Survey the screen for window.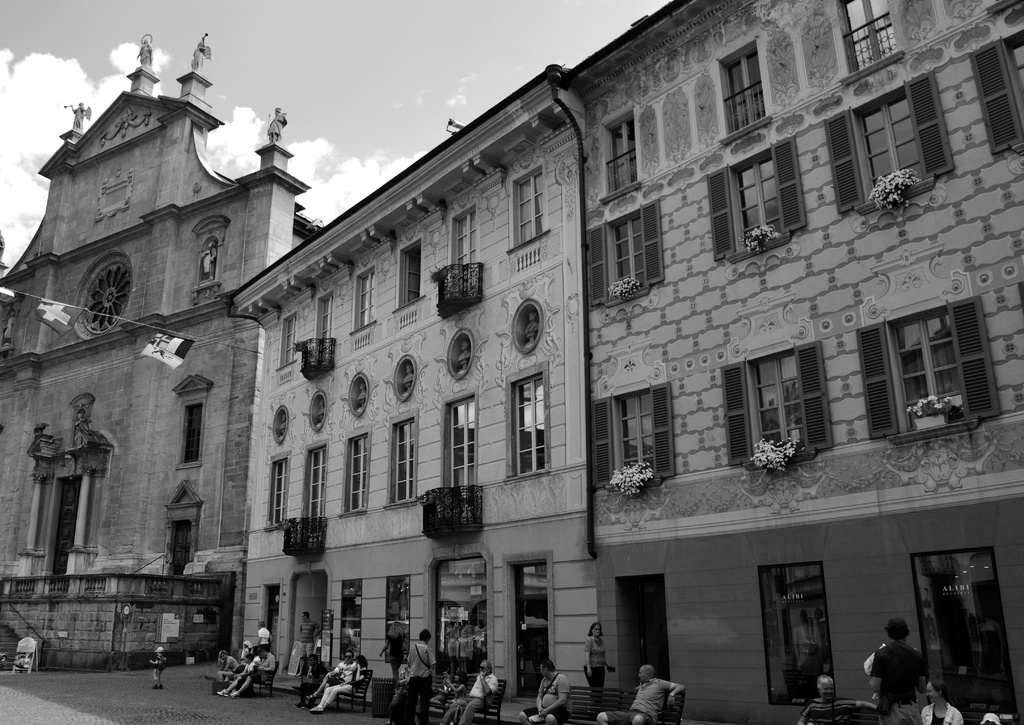
Survey found: <bbox>750, 345, 803, 469</bbox>.
